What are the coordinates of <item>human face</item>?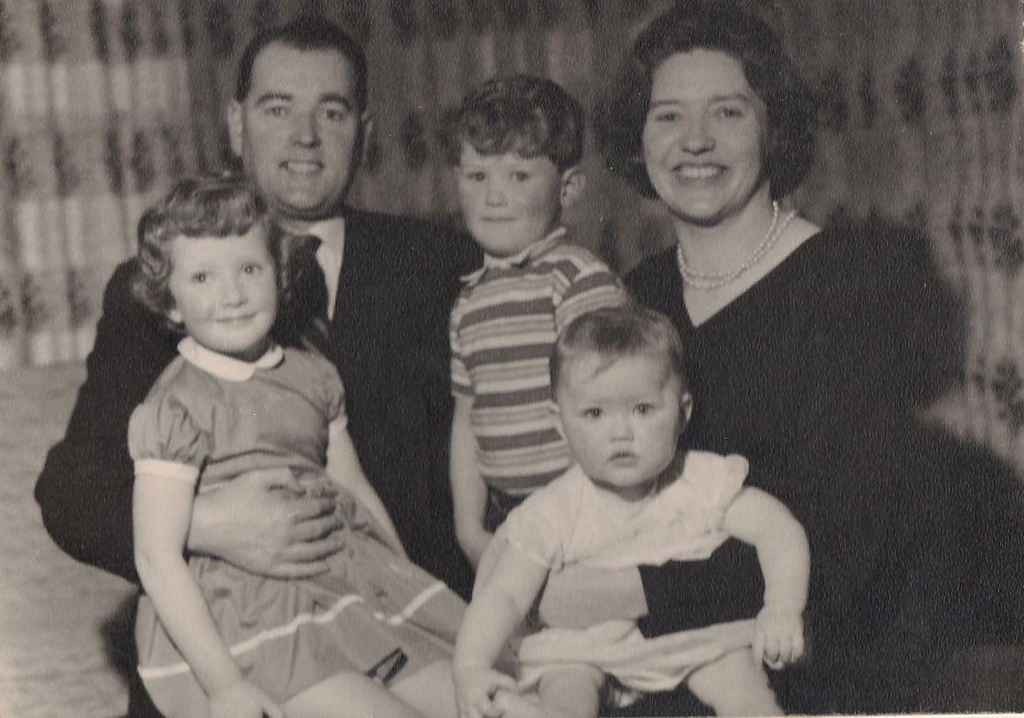
645, 46, 766, 222.
